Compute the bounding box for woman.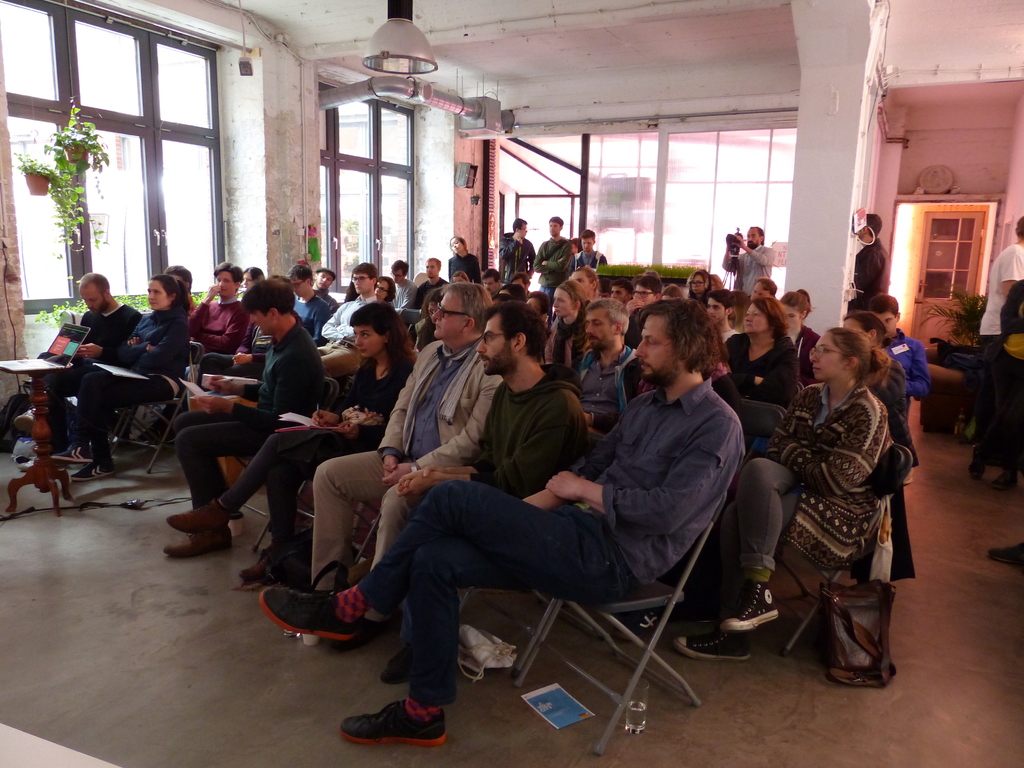
<region>239, 264, 266, 289</region>.
